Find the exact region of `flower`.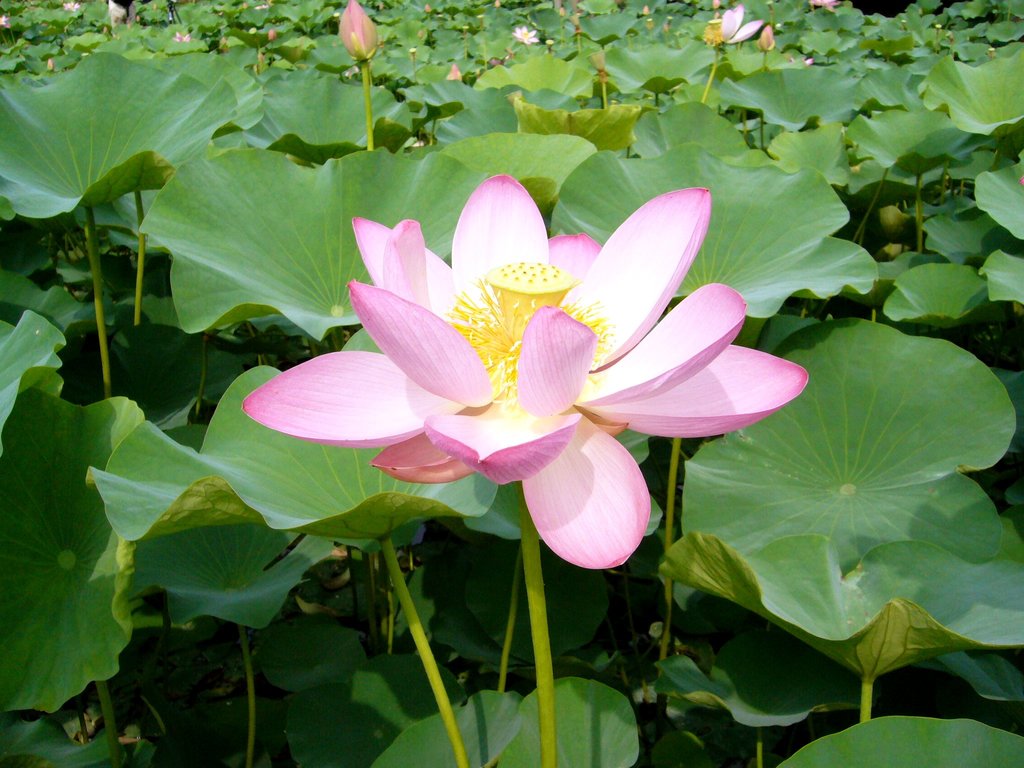
Exact region: box(709, 3, 764, 42).
